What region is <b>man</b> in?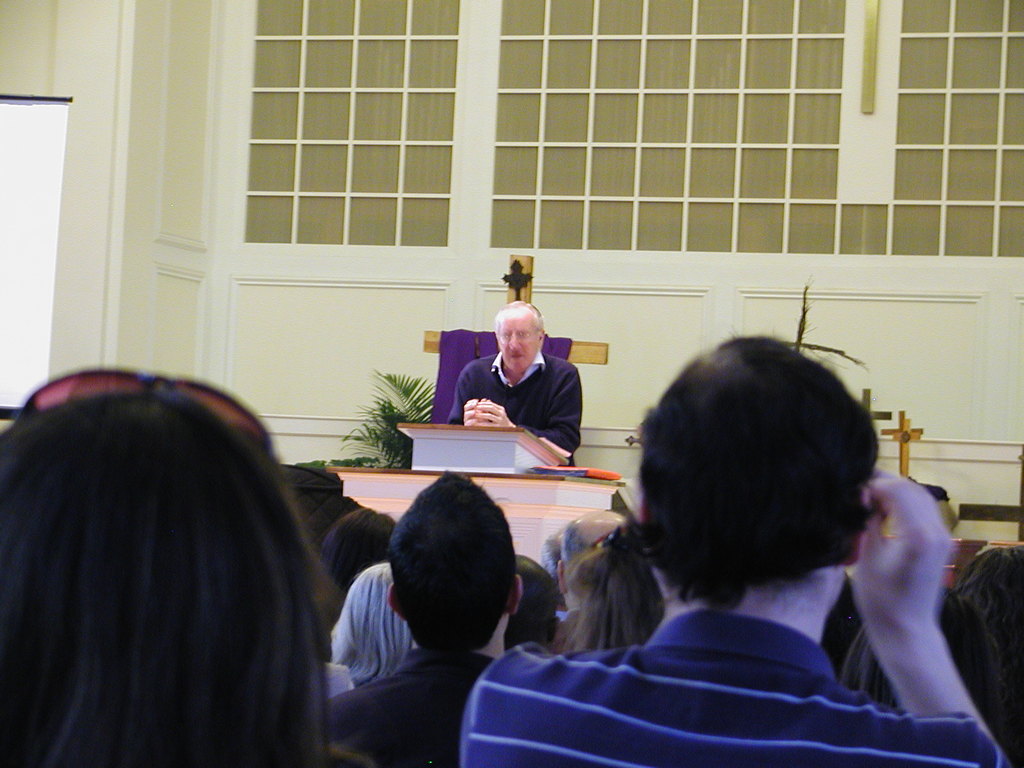
[467, 331, 1017, 767].
